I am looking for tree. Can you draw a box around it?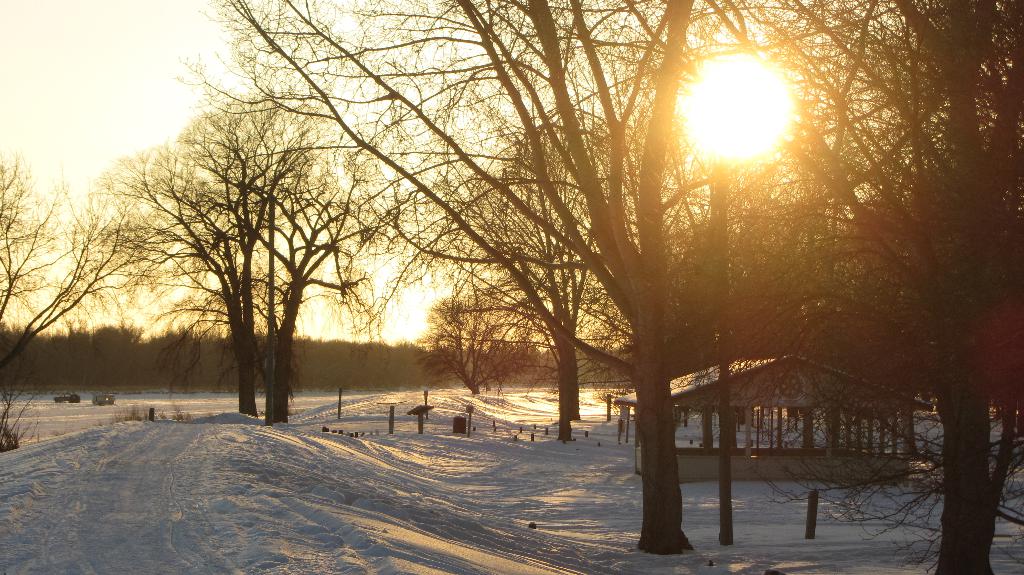
Sure, the bounding box is BBox(0, 151, 111, 448).
